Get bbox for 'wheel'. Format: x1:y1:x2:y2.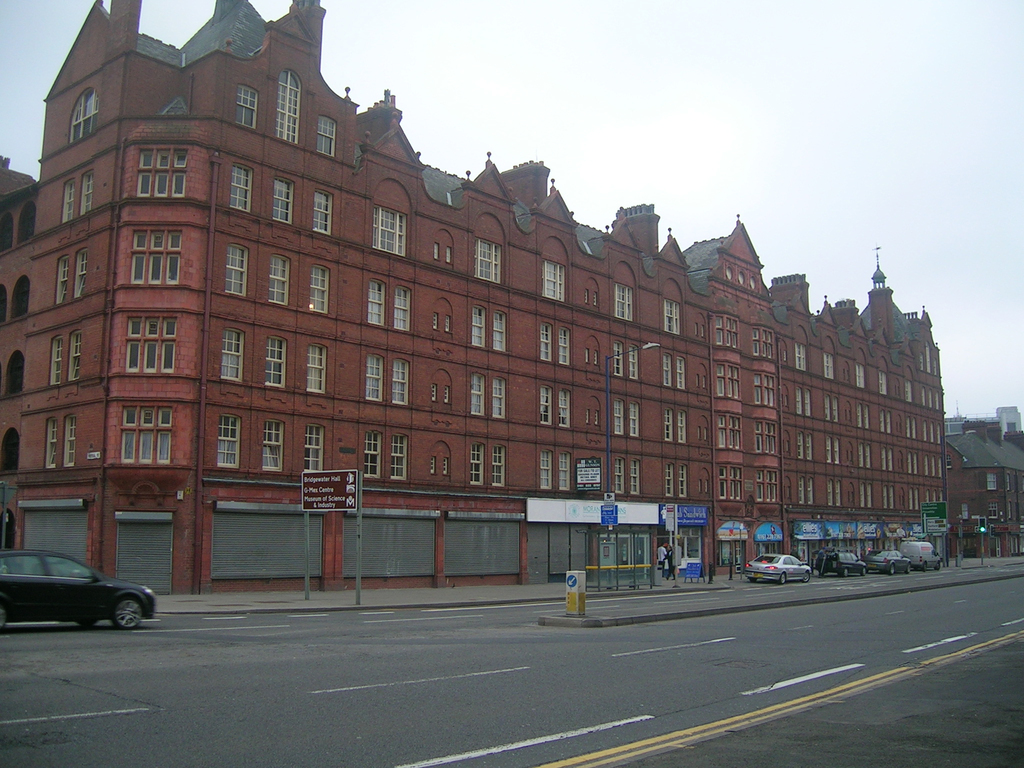
861:569:869:575.
